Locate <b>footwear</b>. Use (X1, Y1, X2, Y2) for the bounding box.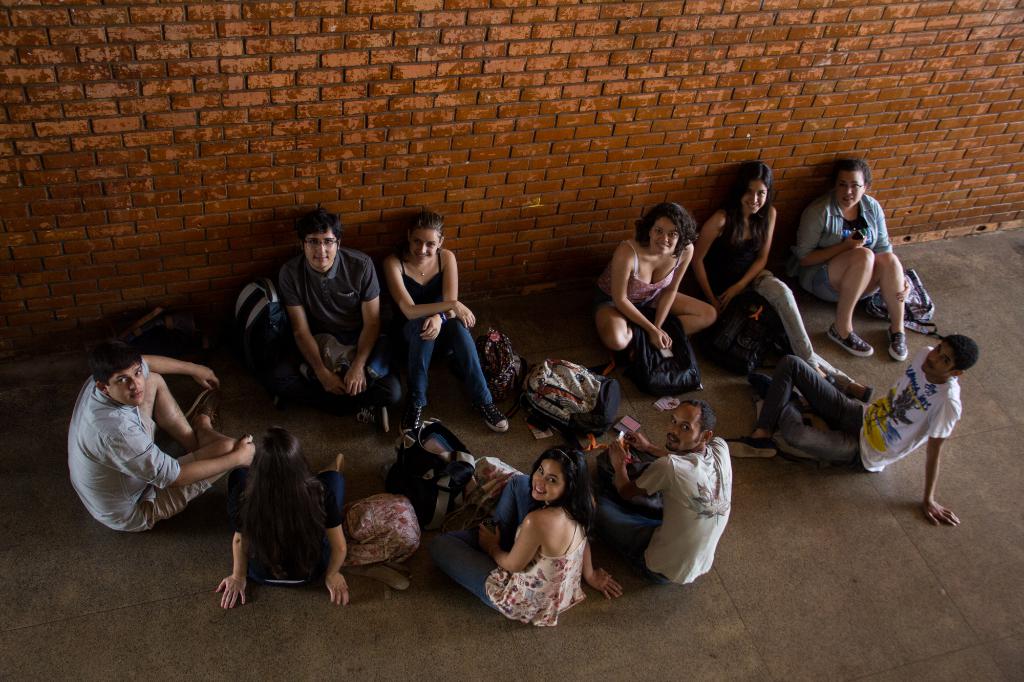
(357, 397, 391, 431).
